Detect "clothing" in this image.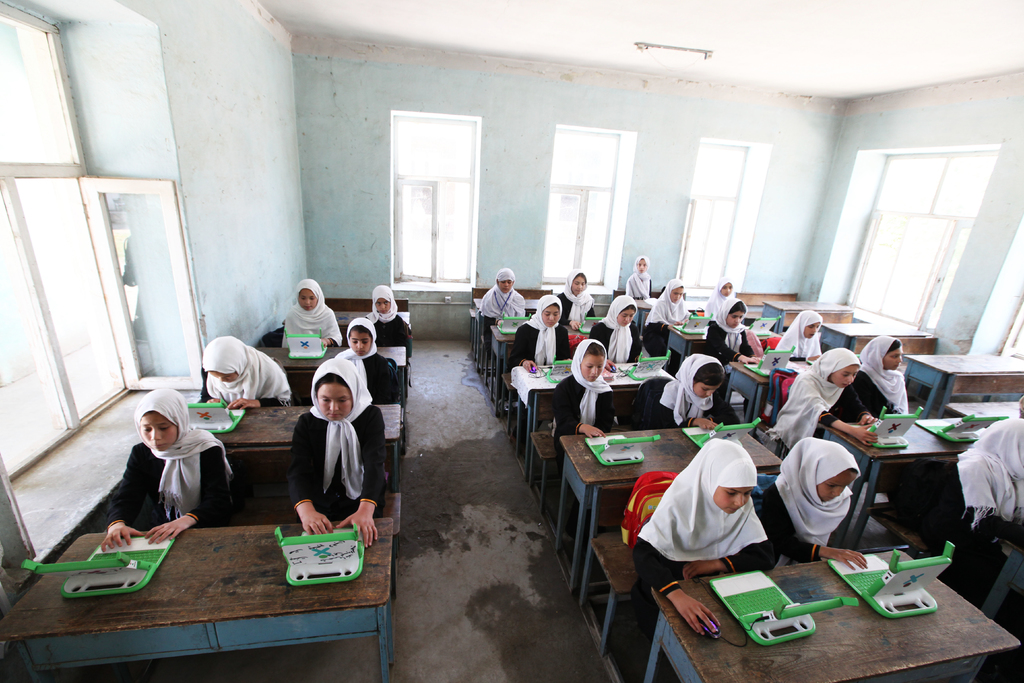
Detection: region(553, 338, 614, 441).
